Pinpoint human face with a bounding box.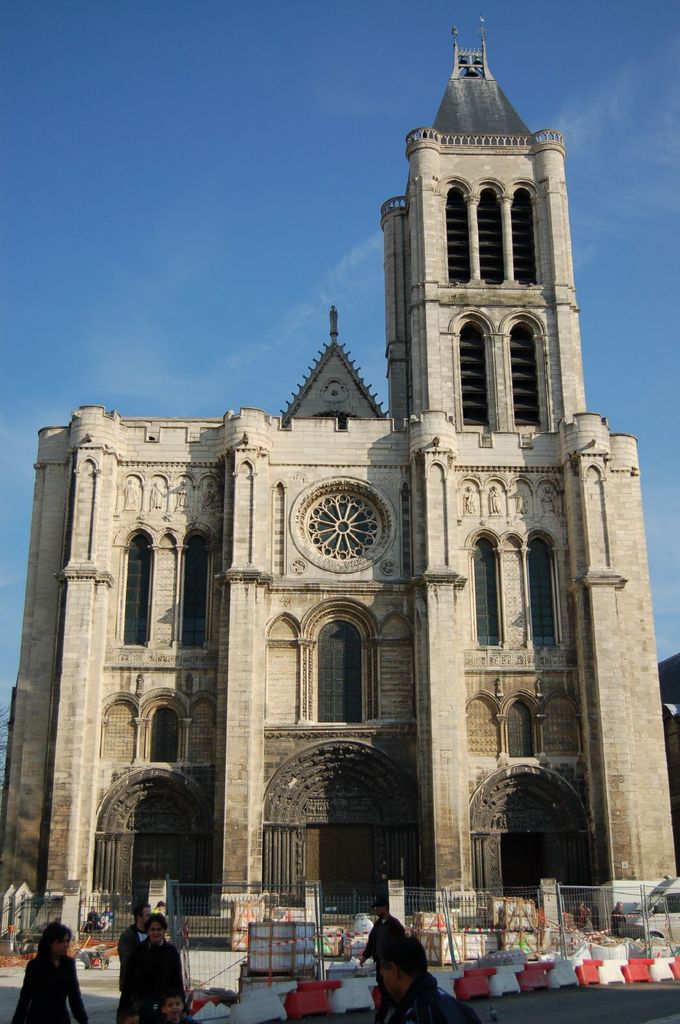
pyautogui.locateOnScreen(379, 955, 396, 991).
